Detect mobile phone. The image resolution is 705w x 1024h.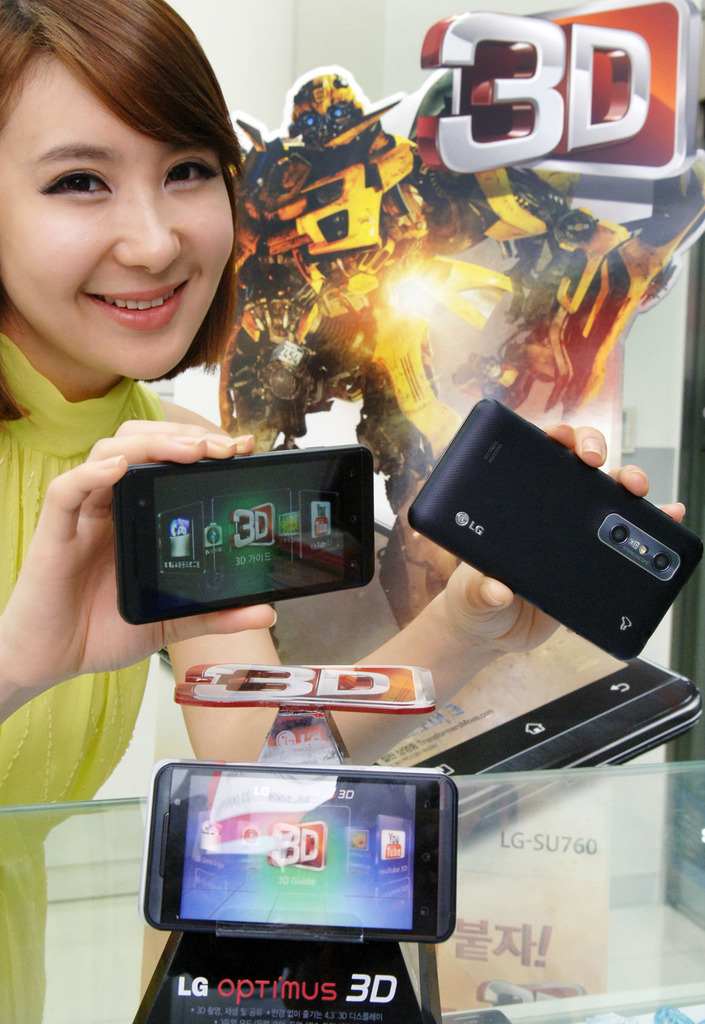
Rect(109, 442, 376, 622).
